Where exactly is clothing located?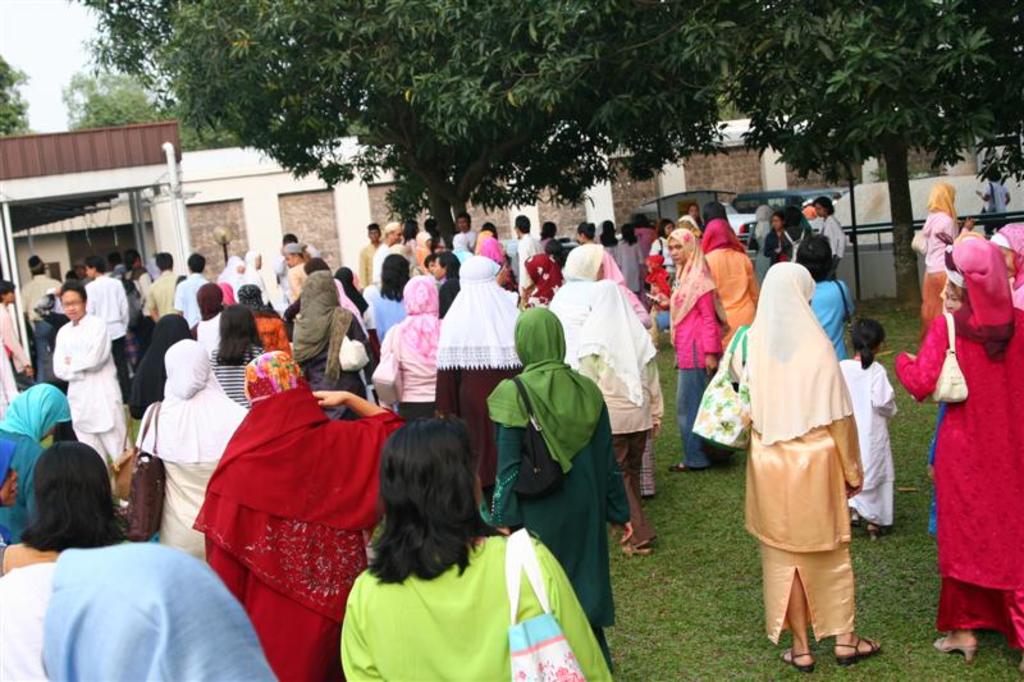
Its bounding box is l=283, t=261, r=311, b=307.
